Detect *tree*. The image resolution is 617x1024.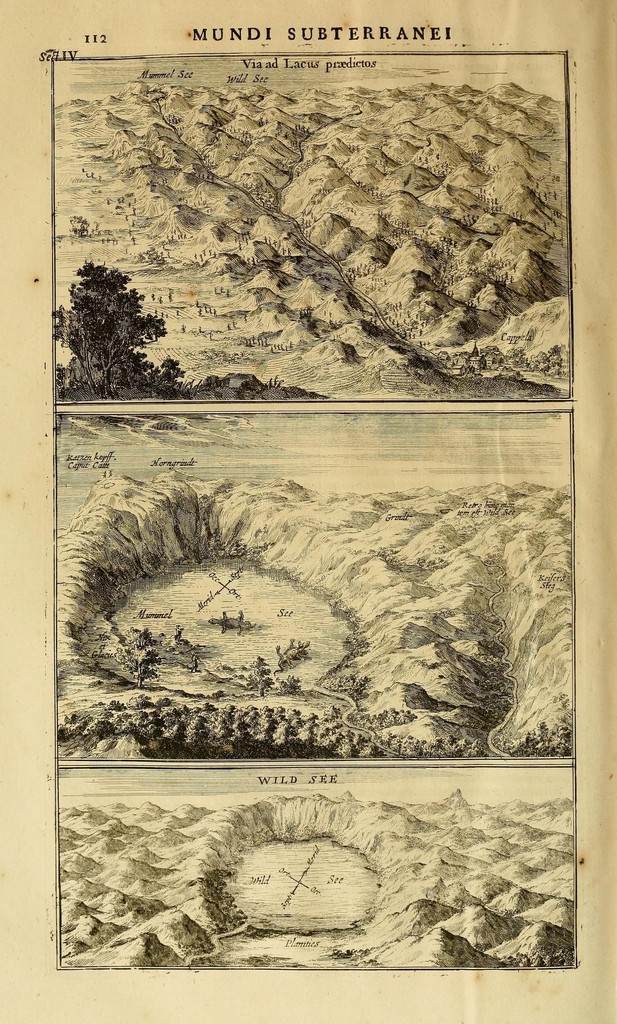
<region>52, 259, 163, 394</region>.
